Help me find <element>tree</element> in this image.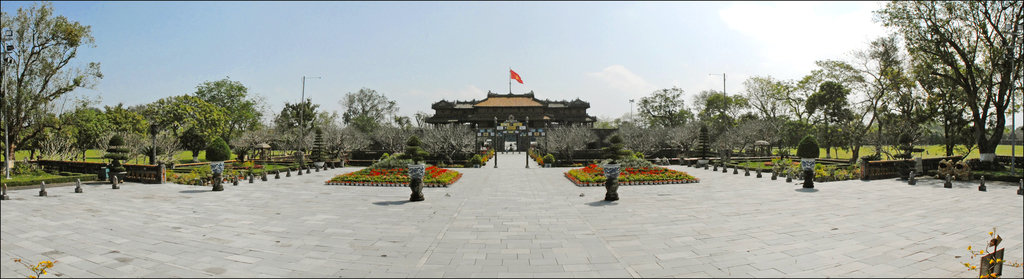
Found it: l=117, t=98, r=233, b=158.
